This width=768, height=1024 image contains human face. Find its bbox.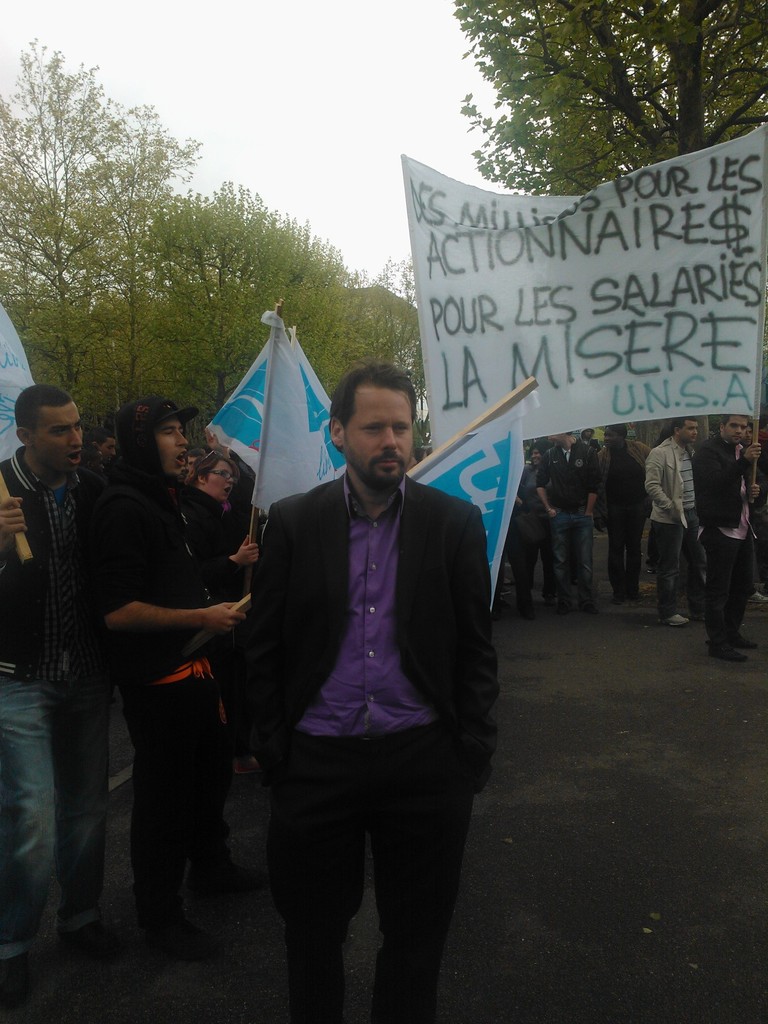
(29,404,86,473).
